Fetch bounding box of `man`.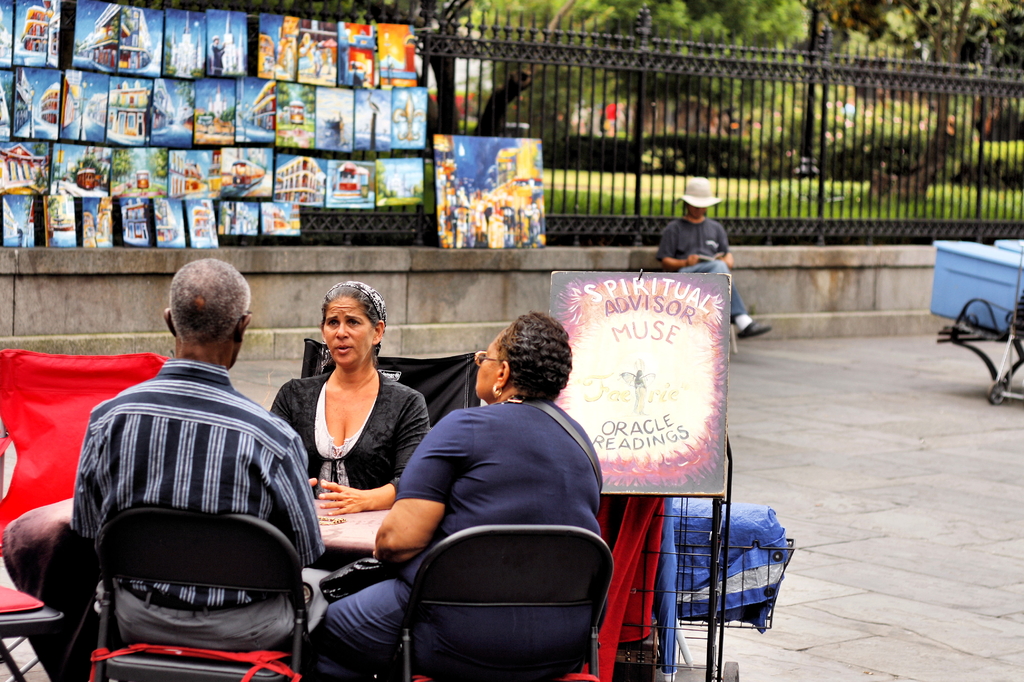
Bbox: {"x1": 61, "y1": 250, "x2": 321, "y2": 667}.
